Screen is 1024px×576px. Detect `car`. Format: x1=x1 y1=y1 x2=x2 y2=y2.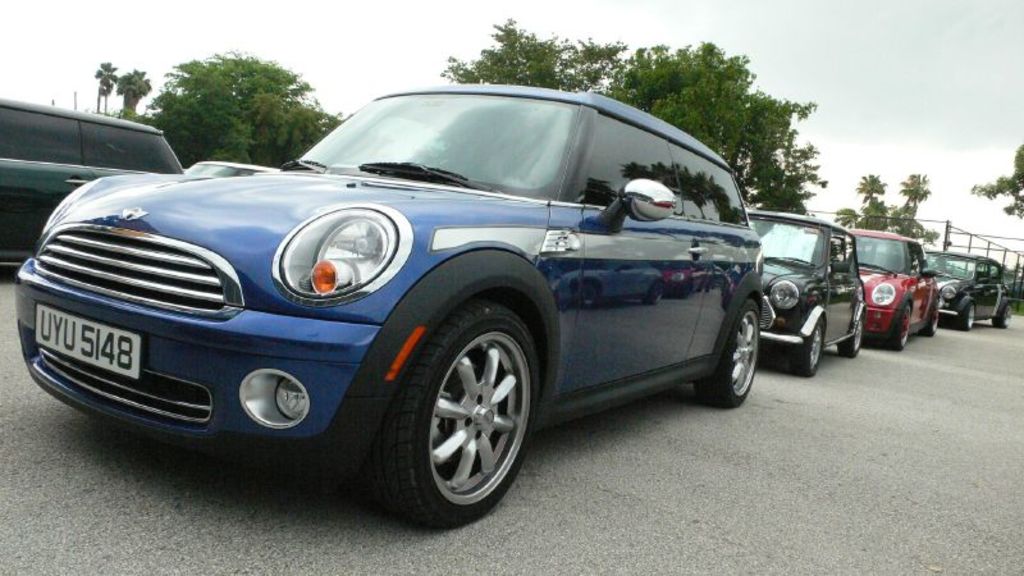
x1=845 y1=223 x2=941 y2=351.
